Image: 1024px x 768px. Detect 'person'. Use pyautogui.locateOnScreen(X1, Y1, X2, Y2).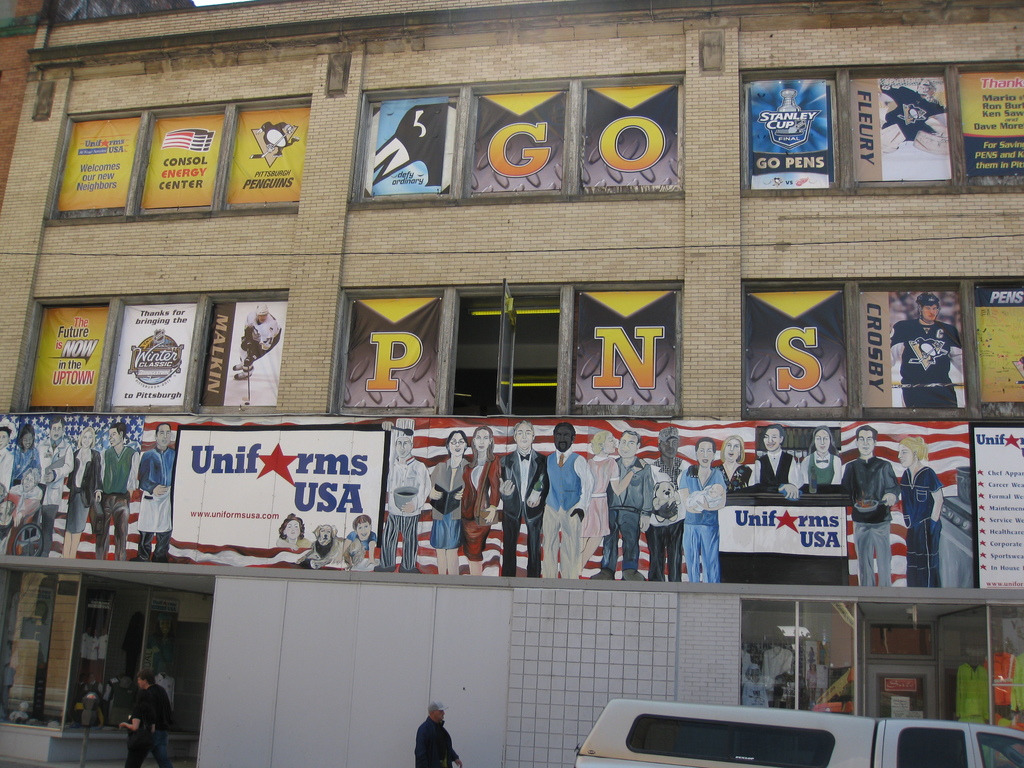
pyautogui.locateOnScreen(134, 422, 177, 561).
